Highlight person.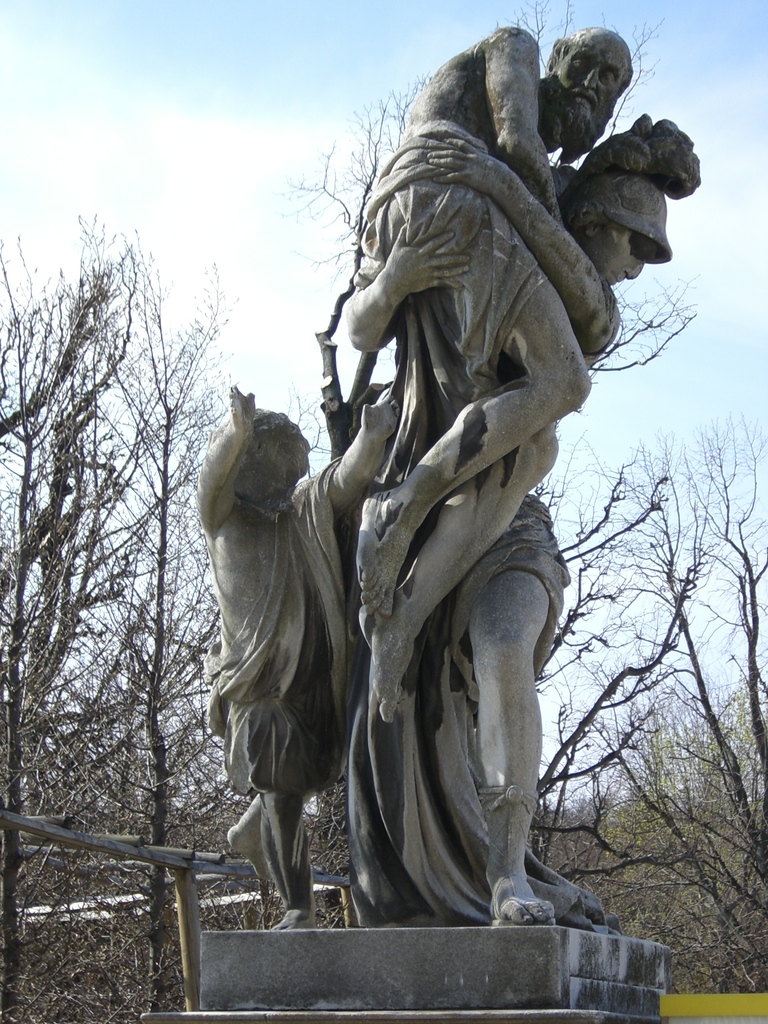
Highlighted region: box(371, 27, 637, 720).
